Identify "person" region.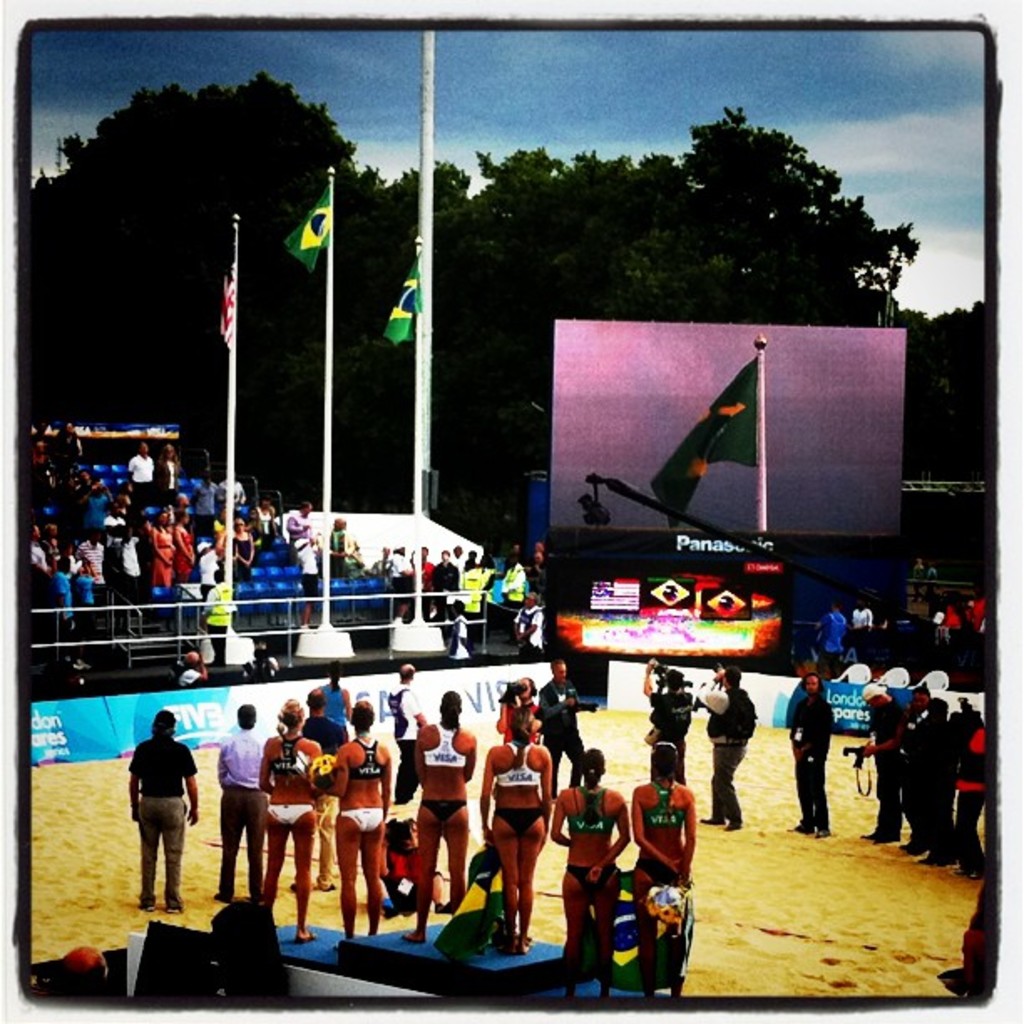
Region: Rect(412, 676, 482, 950).
